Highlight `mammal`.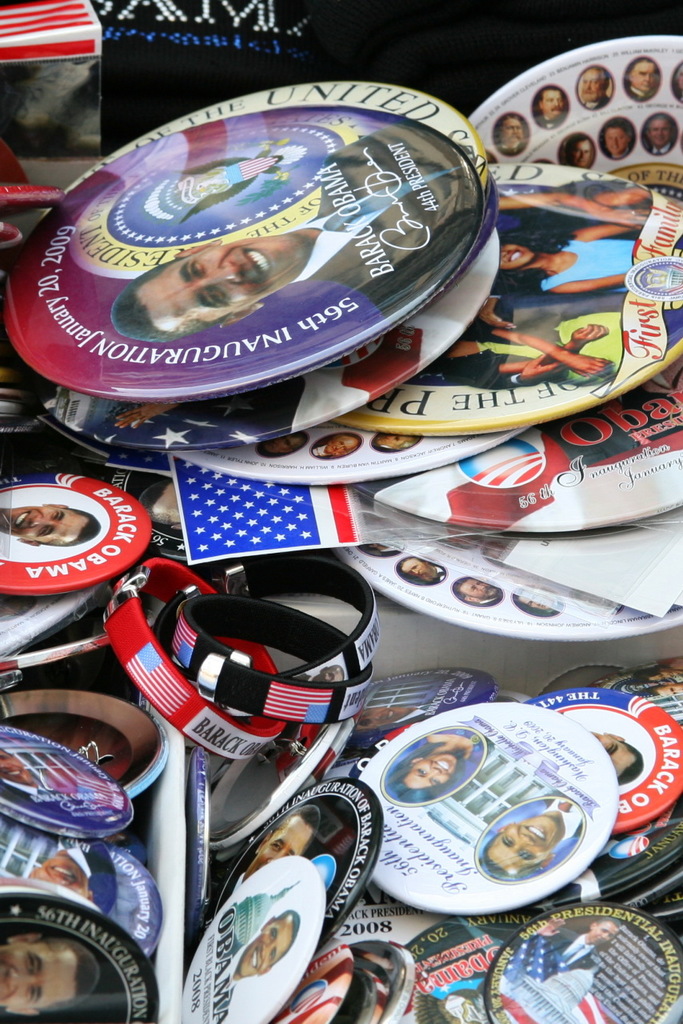
Highlighted region: (26, 838, 109, 906).
